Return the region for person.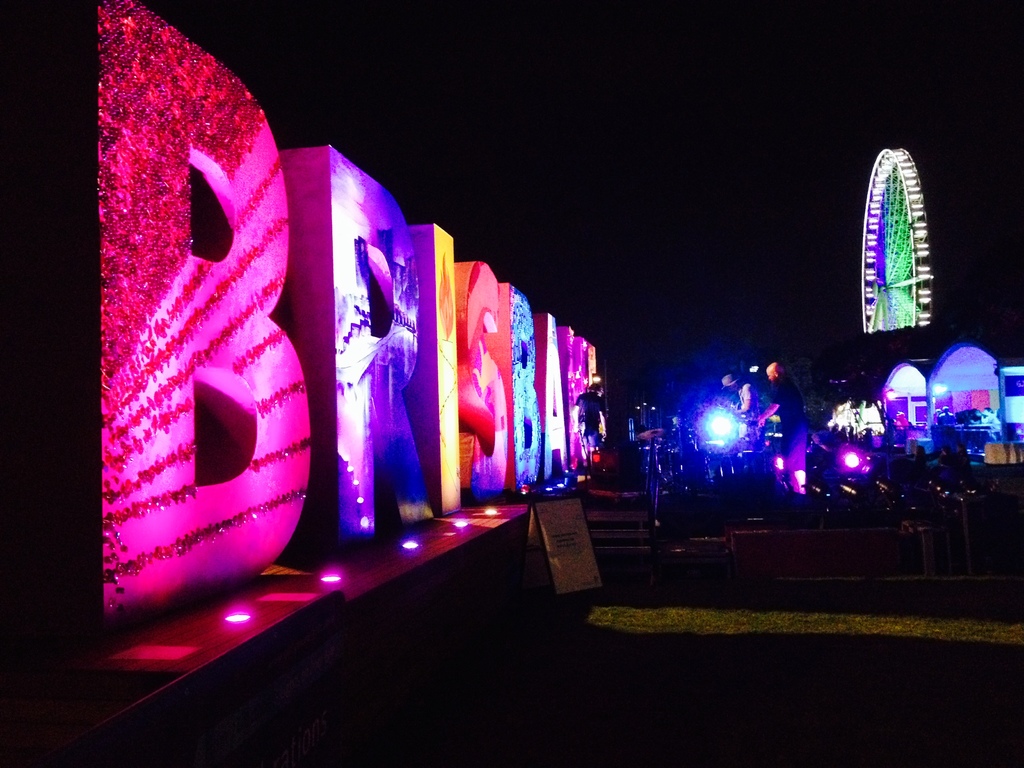
[755, 361, 812, 451].
